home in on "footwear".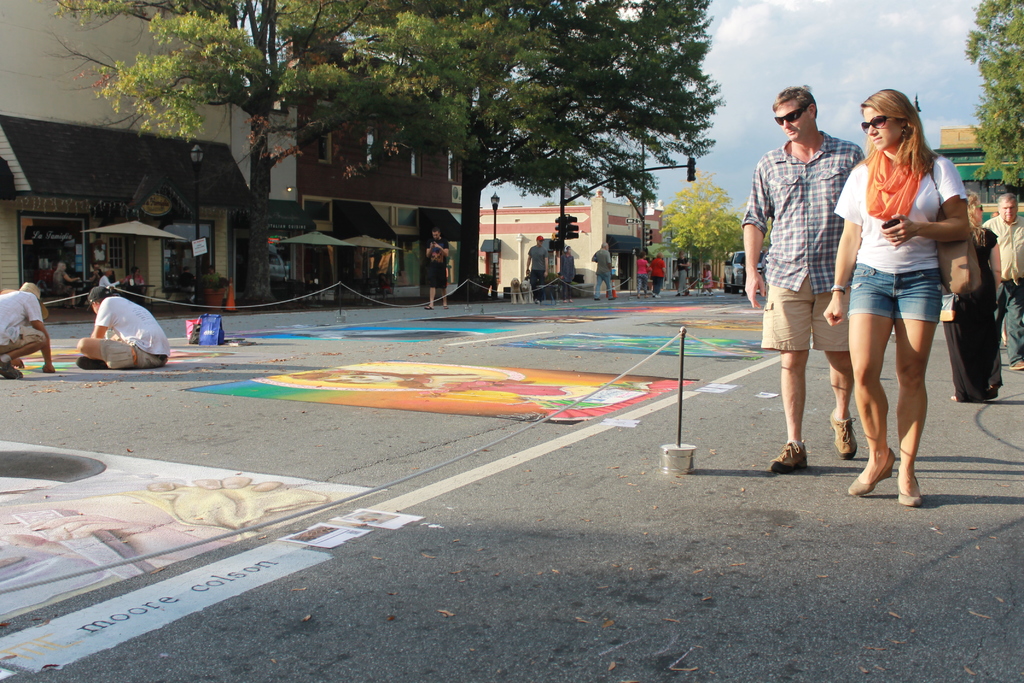
Homed in at select_region(78, 358, 104, 370).
